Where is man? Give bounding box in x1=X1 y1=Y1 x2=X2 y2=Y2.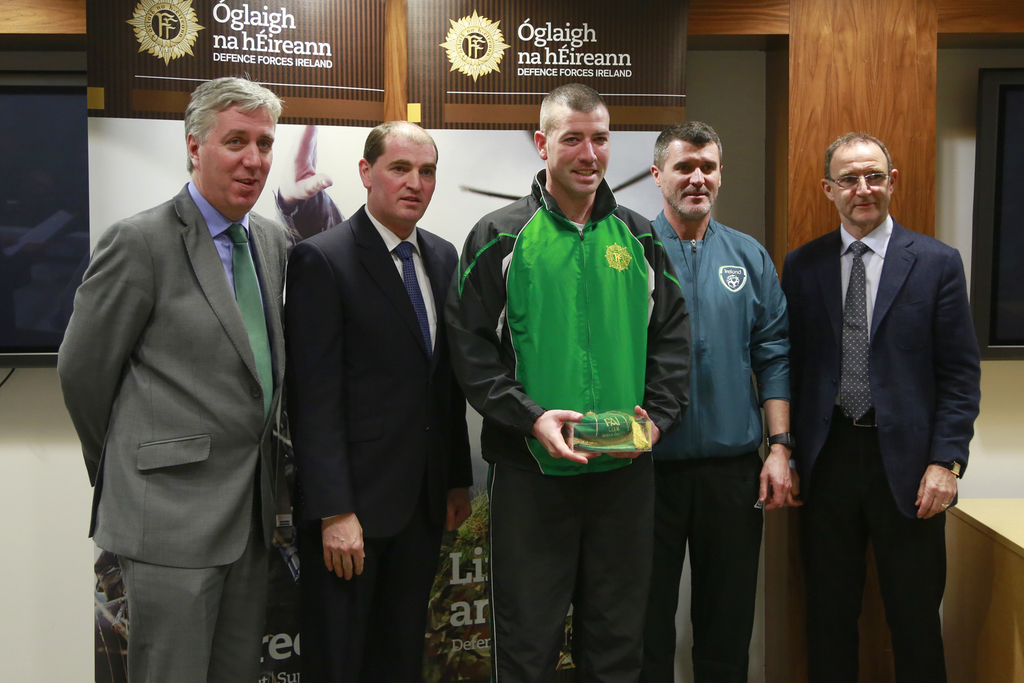
x1=63 y1=51 x2=317 y2=668.
